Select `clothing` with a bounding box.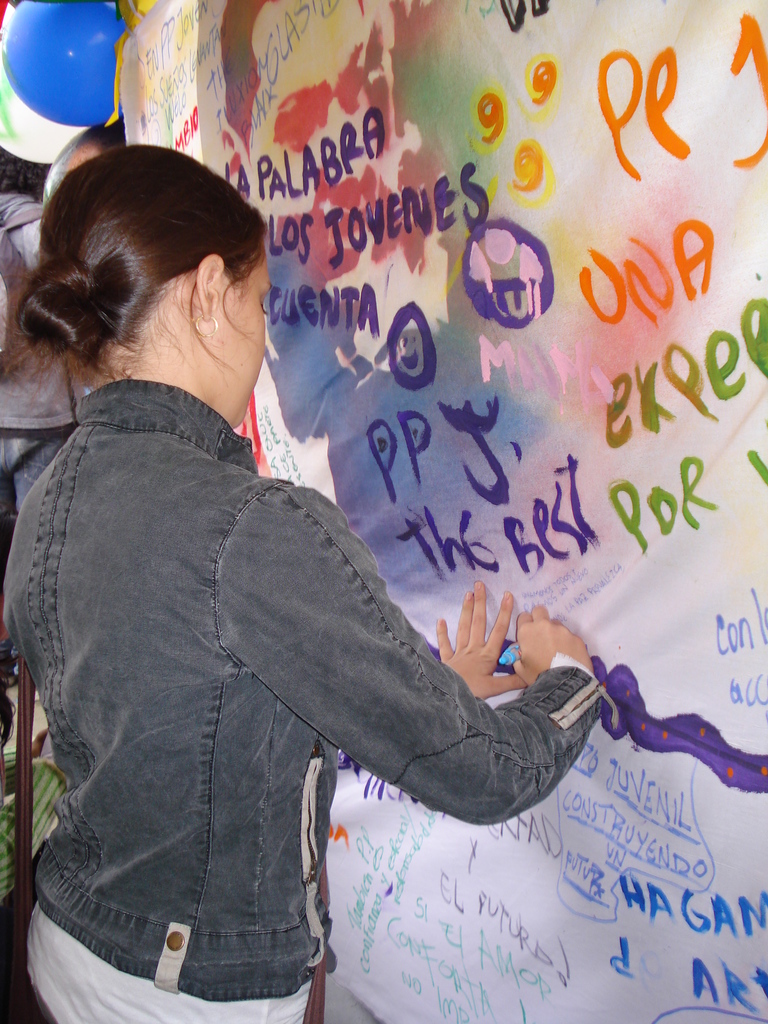
17 390 609 954.
